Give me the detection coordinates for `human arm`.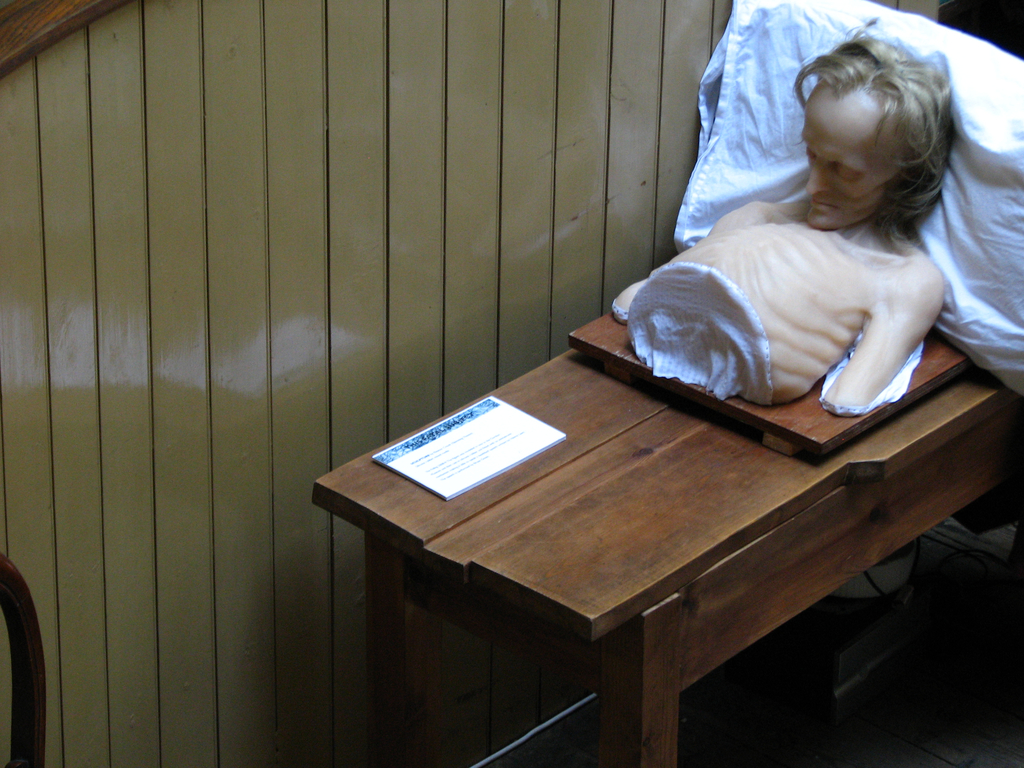
822 260 944 407.
